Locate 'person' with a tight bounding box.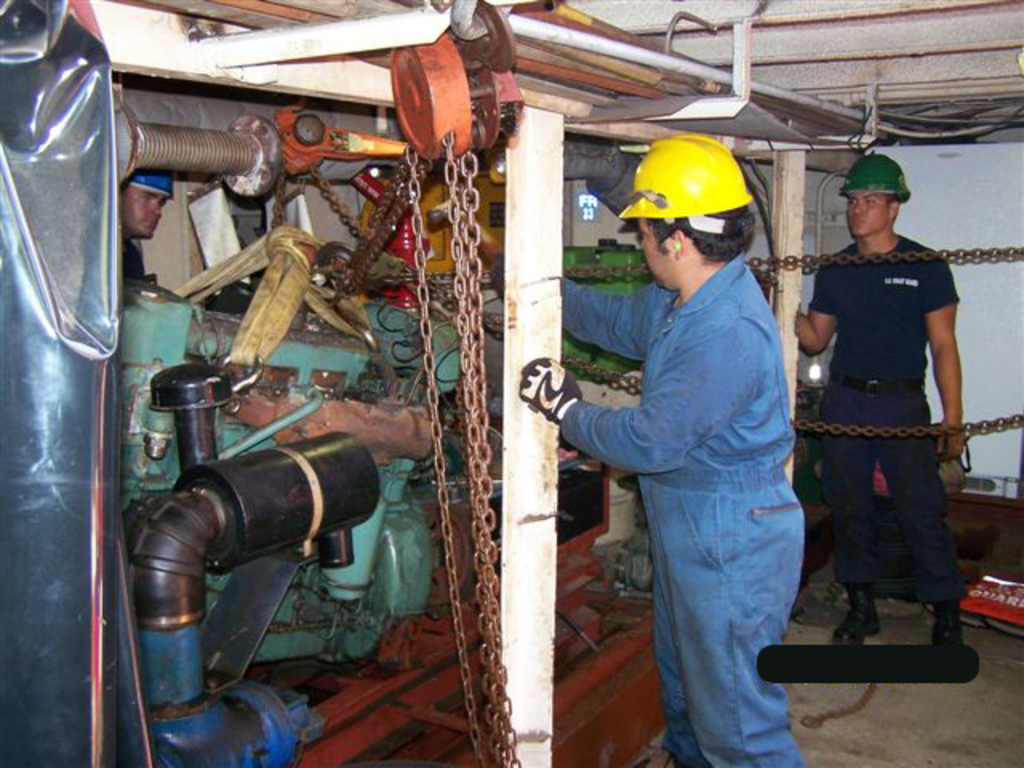
x1=122, y1=165, x2=192, y2=312.
